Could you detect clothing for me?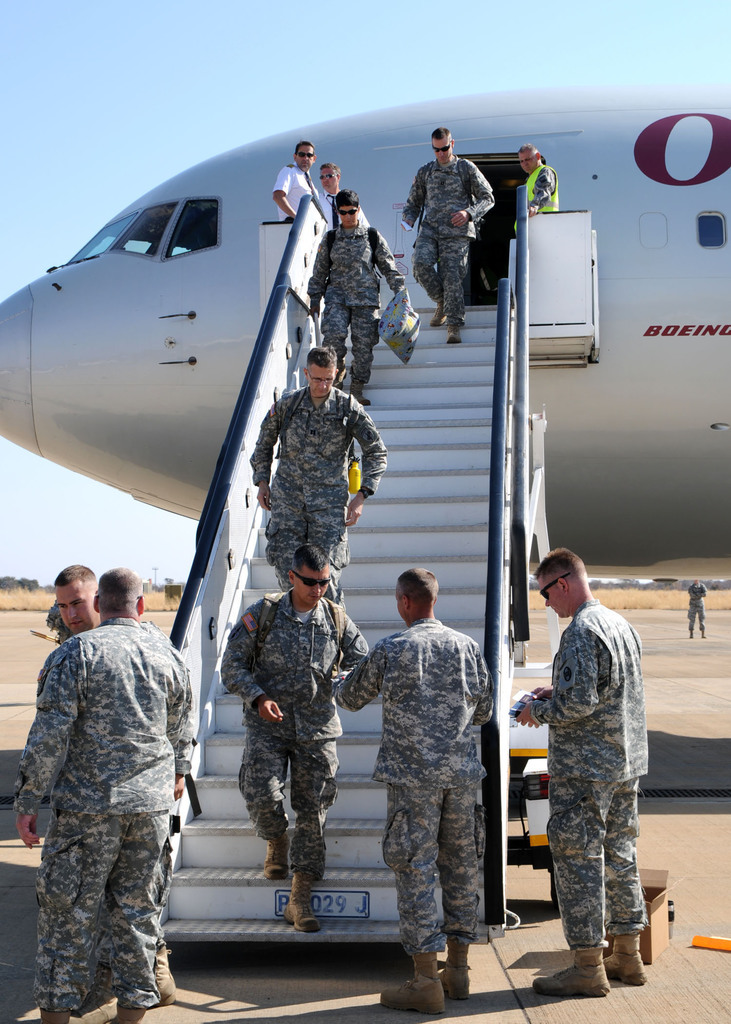
Detection result: region(527, 598, 667, 965).
